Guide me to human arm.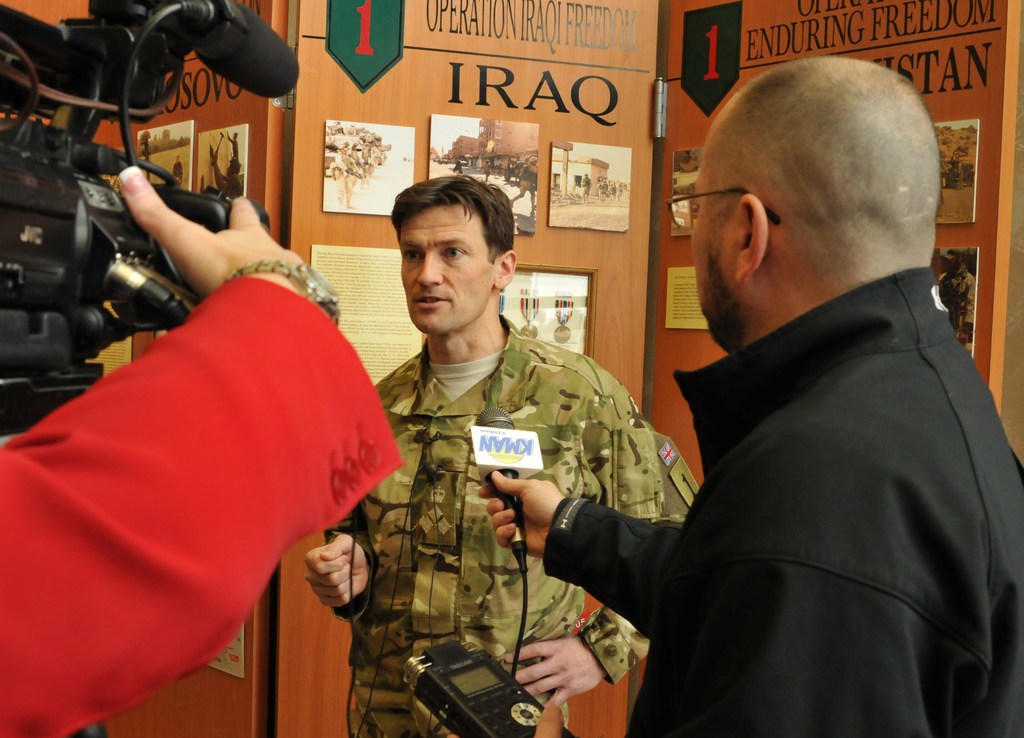
Guidance: x1=303, y1=500, x2=372, y2=611.
